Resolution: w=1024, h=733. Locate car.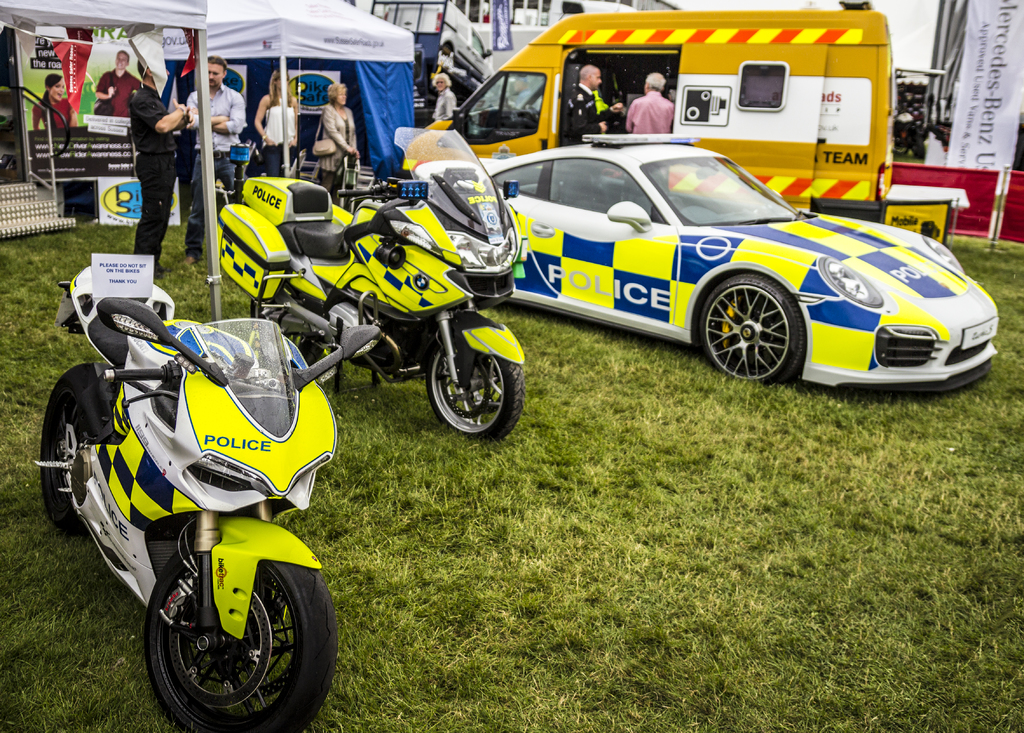
pyautogui.locateOnScreen(480, 129, 995, 394).
